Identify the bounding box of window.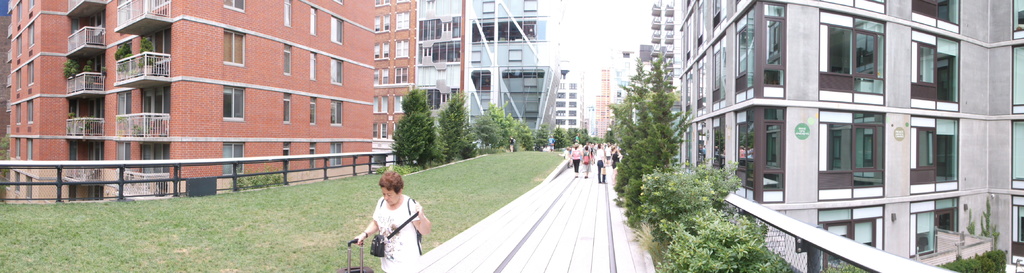
pyautogui.locateOnScreen(555, 119, 563, 124).
